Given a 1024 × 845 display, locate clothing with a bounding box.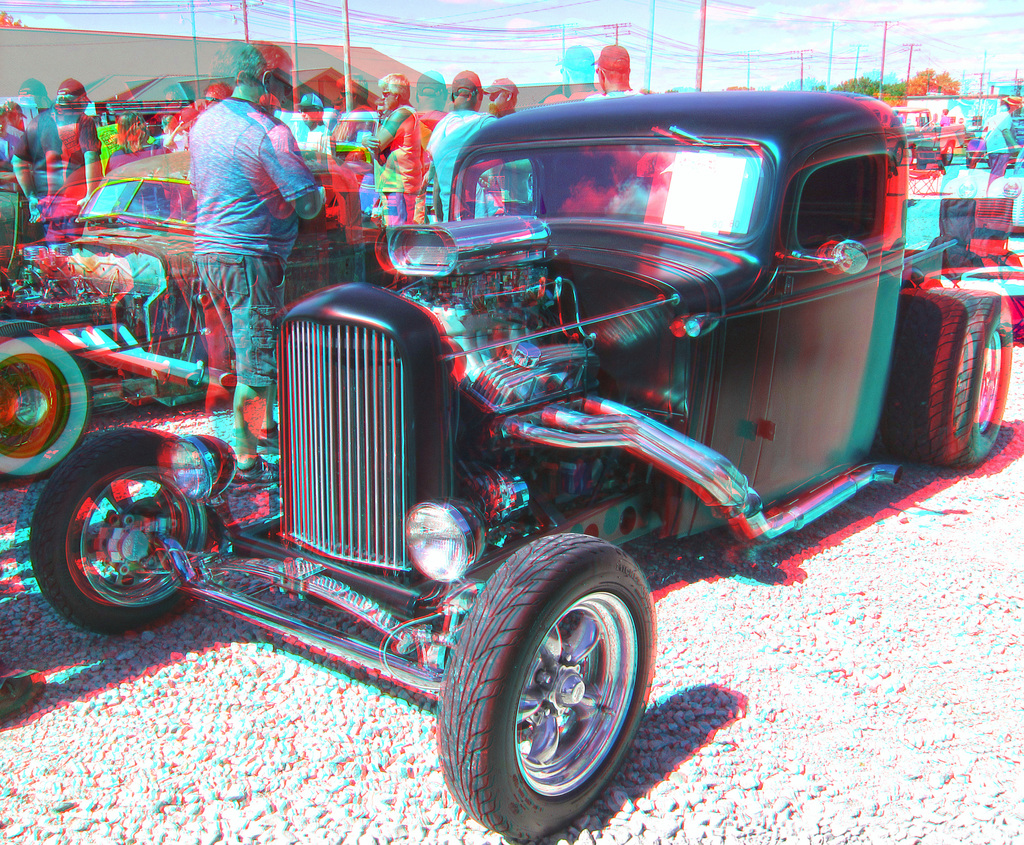
Located: bbox(107, 148, 170, 180).
